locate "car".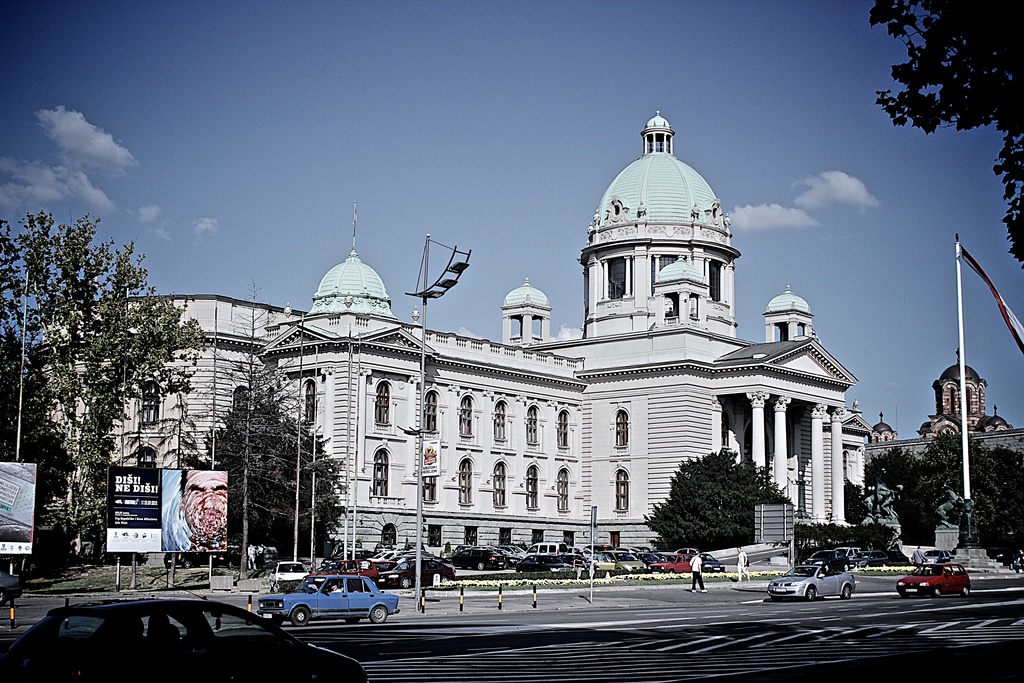
Bounding box: (894,561,974,598).
